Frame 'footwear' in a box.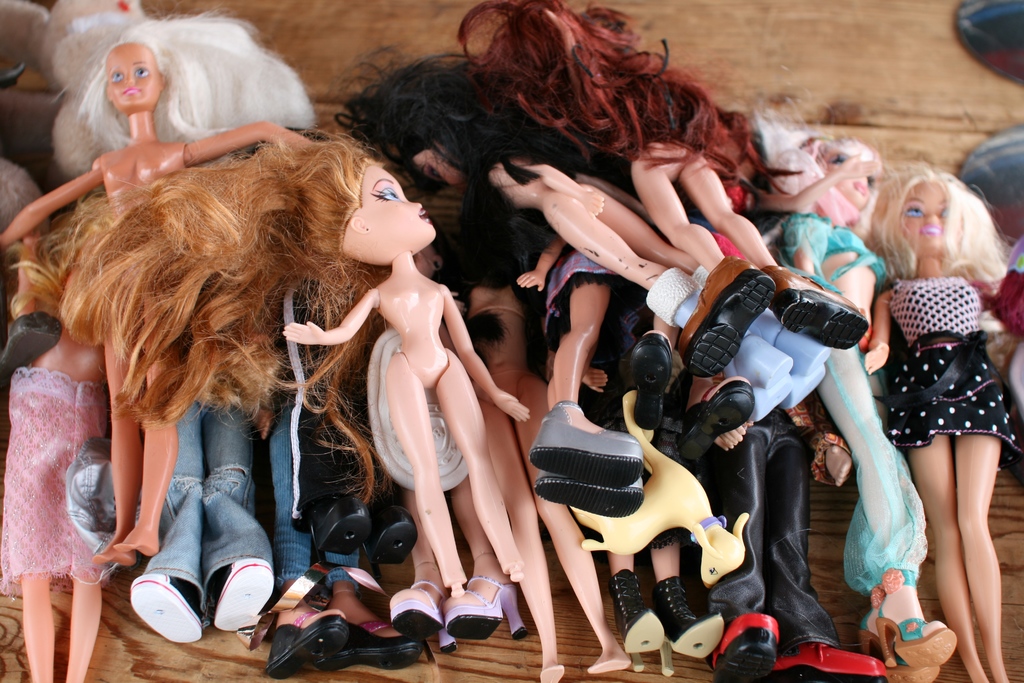
left=526, top=405, right=660, bottom=482.
